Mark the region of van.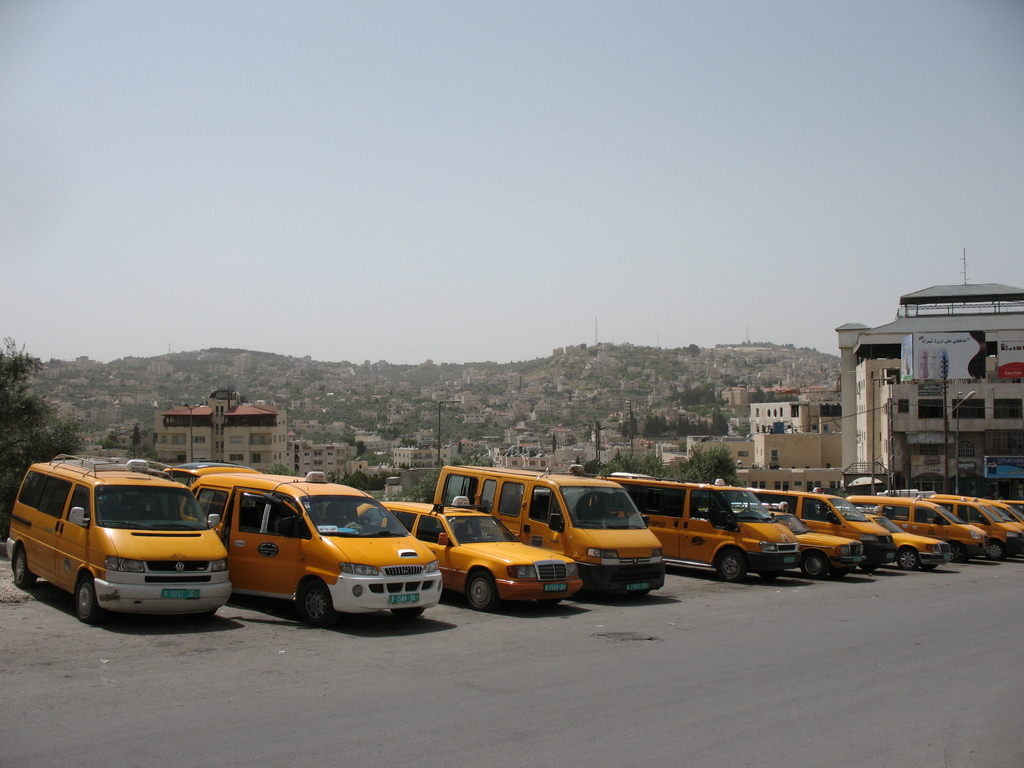
Region: [x1=590, y1=477, x2=804, y2=585].
